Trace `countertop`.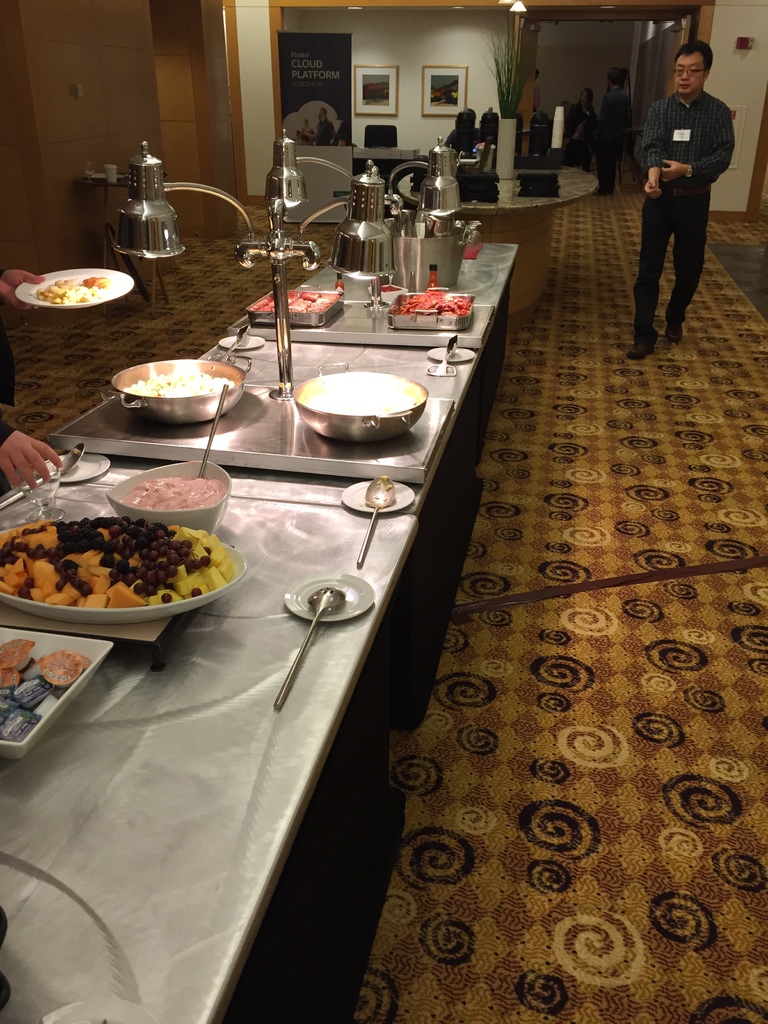
Traced to (351,164,602,319).
